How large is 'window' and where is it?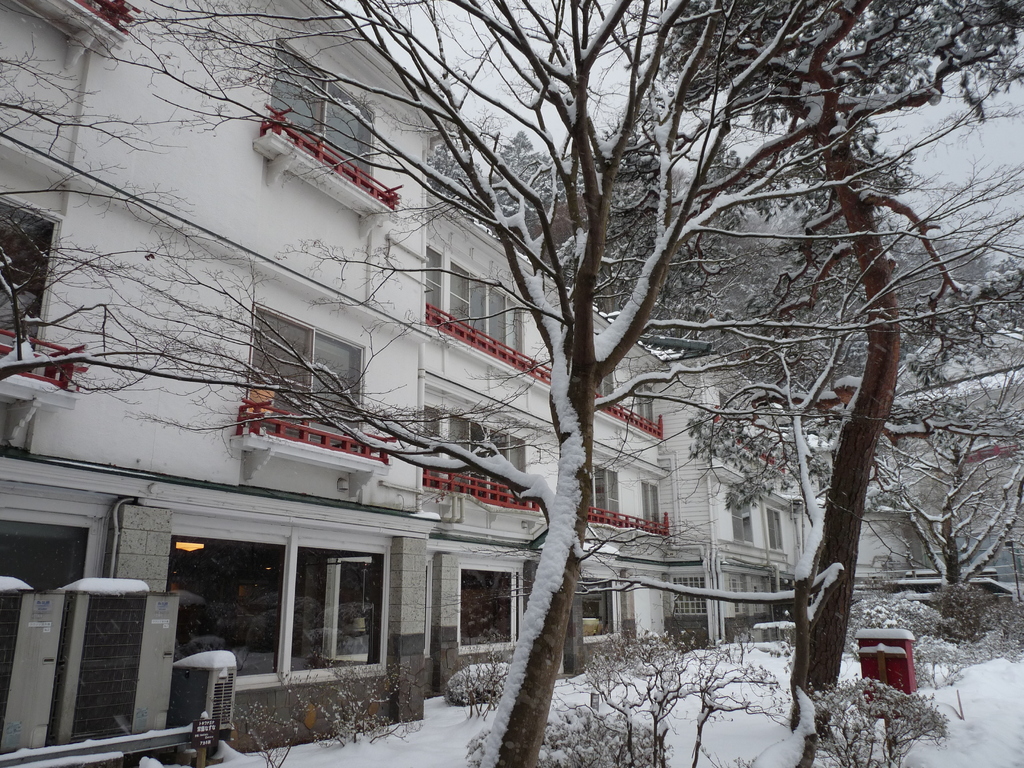
Bounding box: 676, 574, 705, 614.
